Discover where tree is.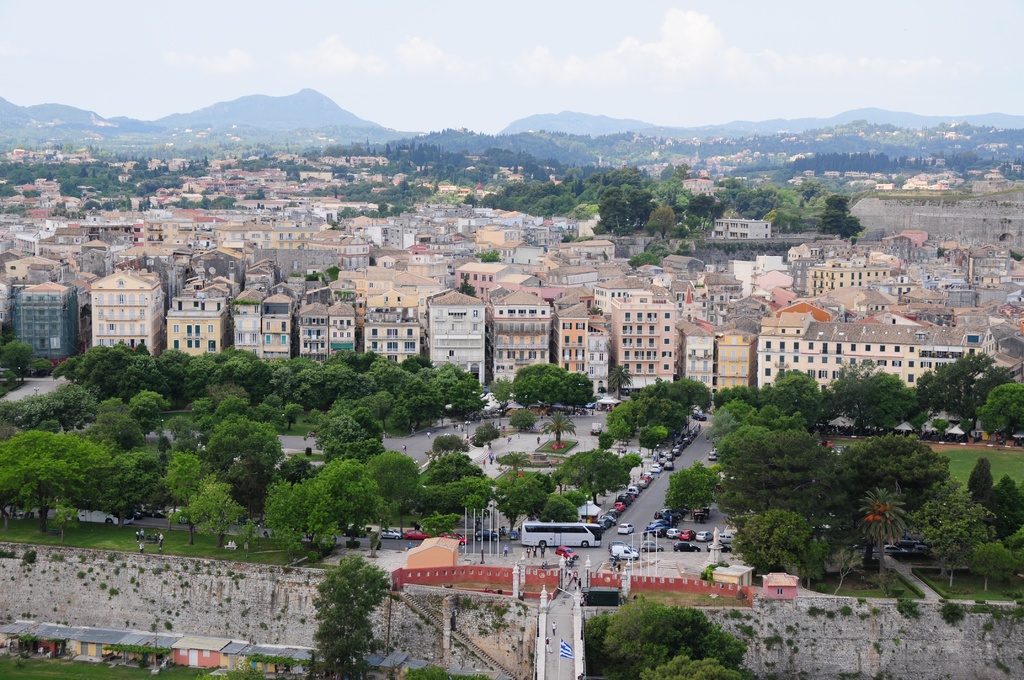
Discovered at l=913, t=371, r=940, b=416.
